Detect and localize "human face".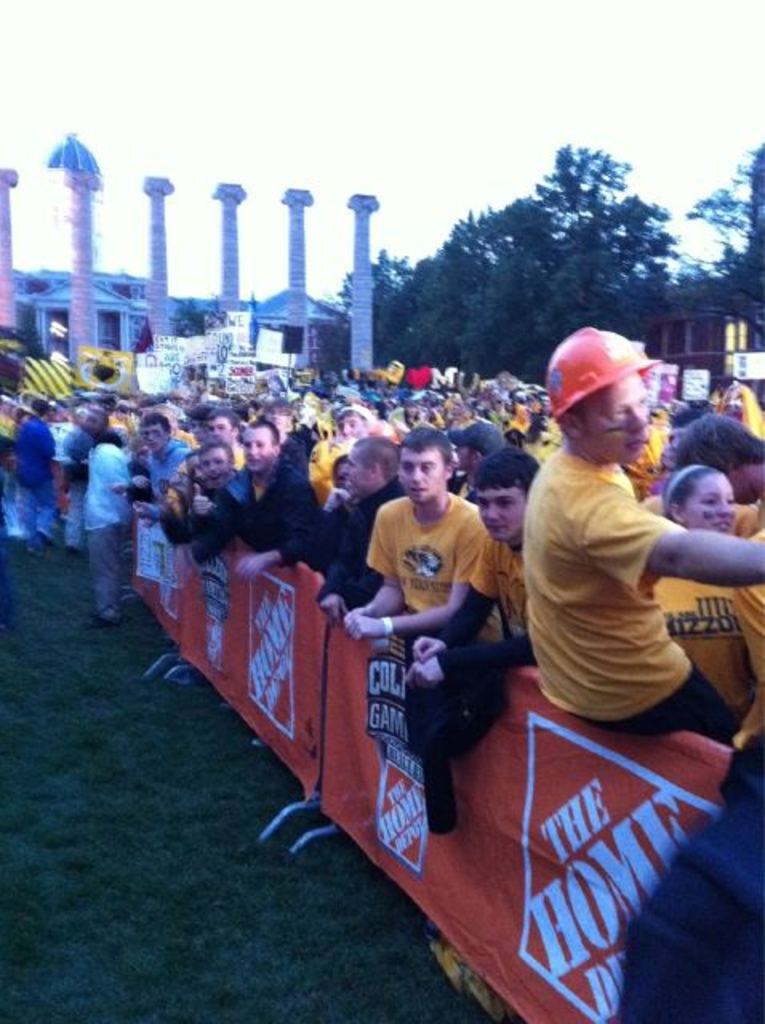
Localized at box(235, 419, 285, 474).
